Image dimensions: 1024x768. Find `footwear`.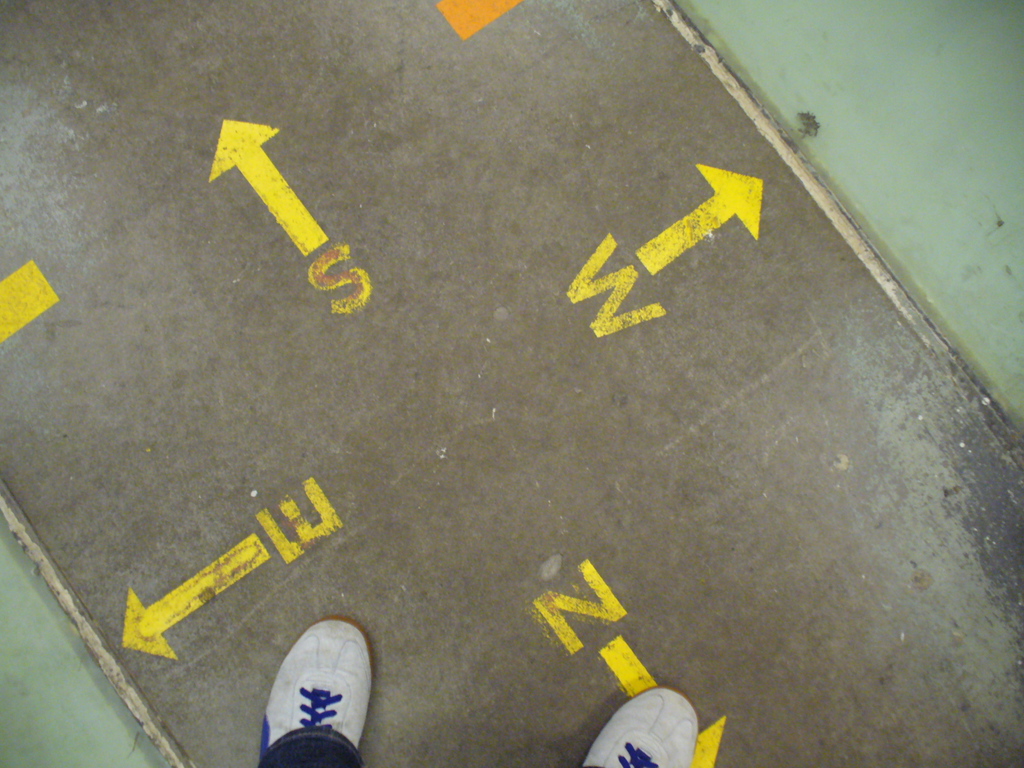
{"left": 264, "top": 621, "right": 370, "bottom": 767}.
